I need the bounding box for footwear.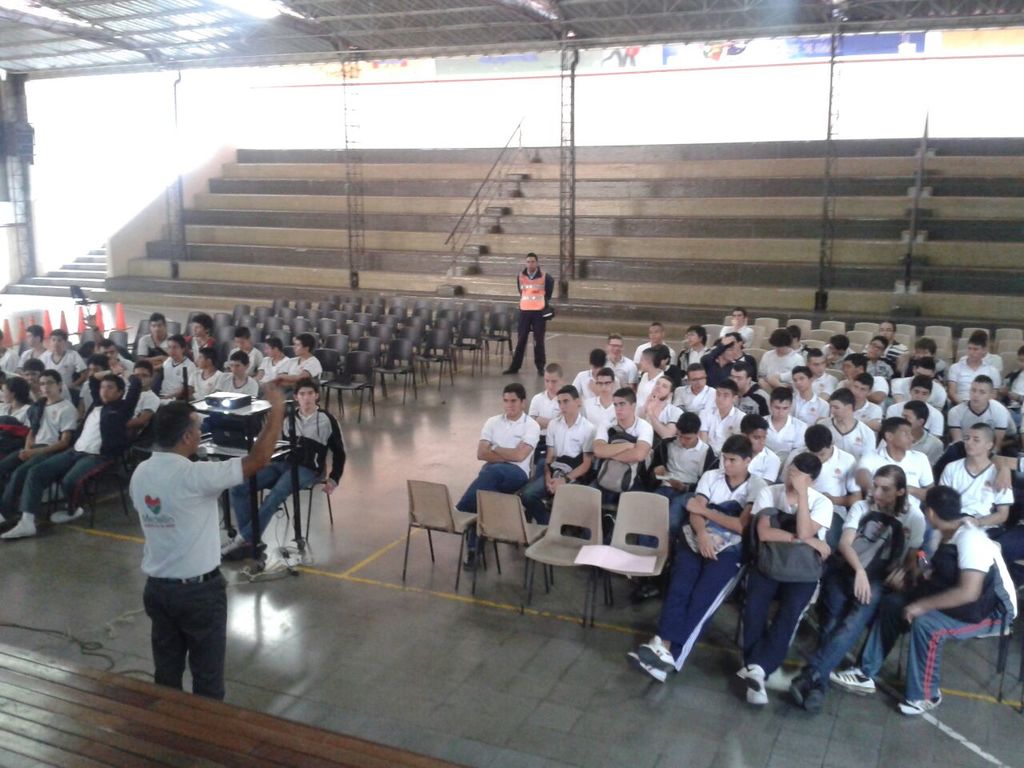
Here it is: (x1=789, y1=671, x2=817, y2=702).
